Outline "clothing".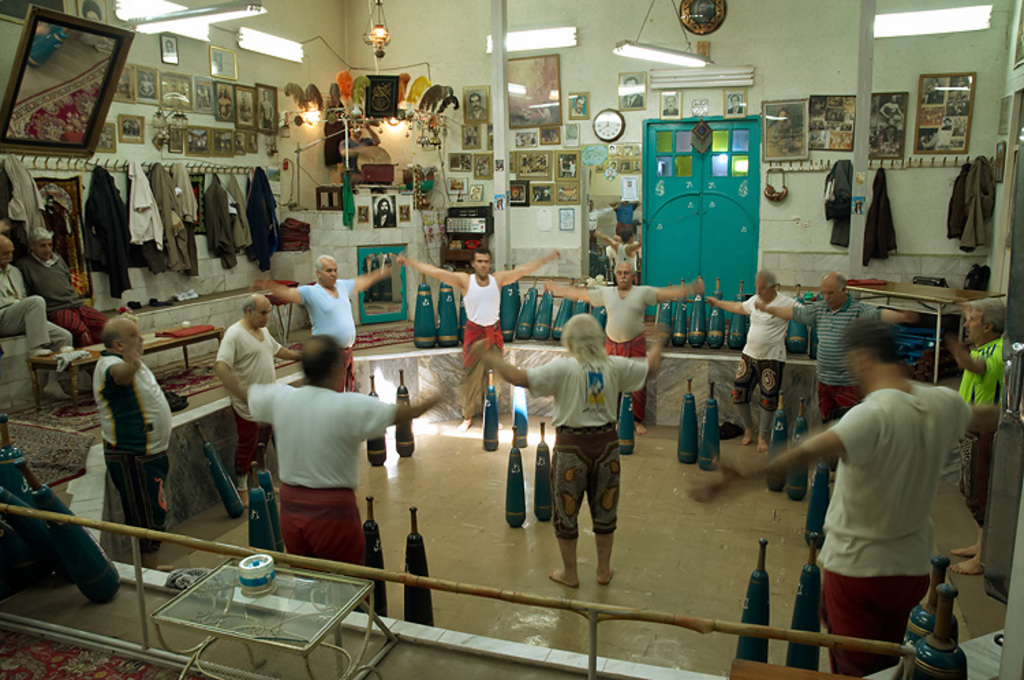
Outline: 214, 313, 291, 479.
